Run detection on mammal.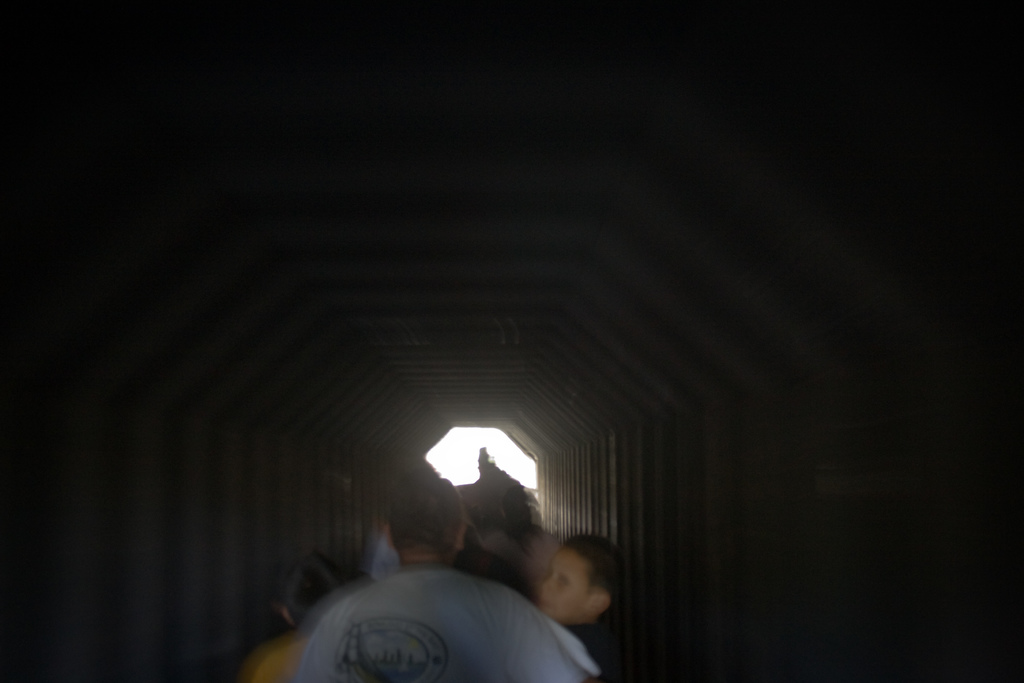
Result: (left=504, top=490, right=548, bottom=561).
